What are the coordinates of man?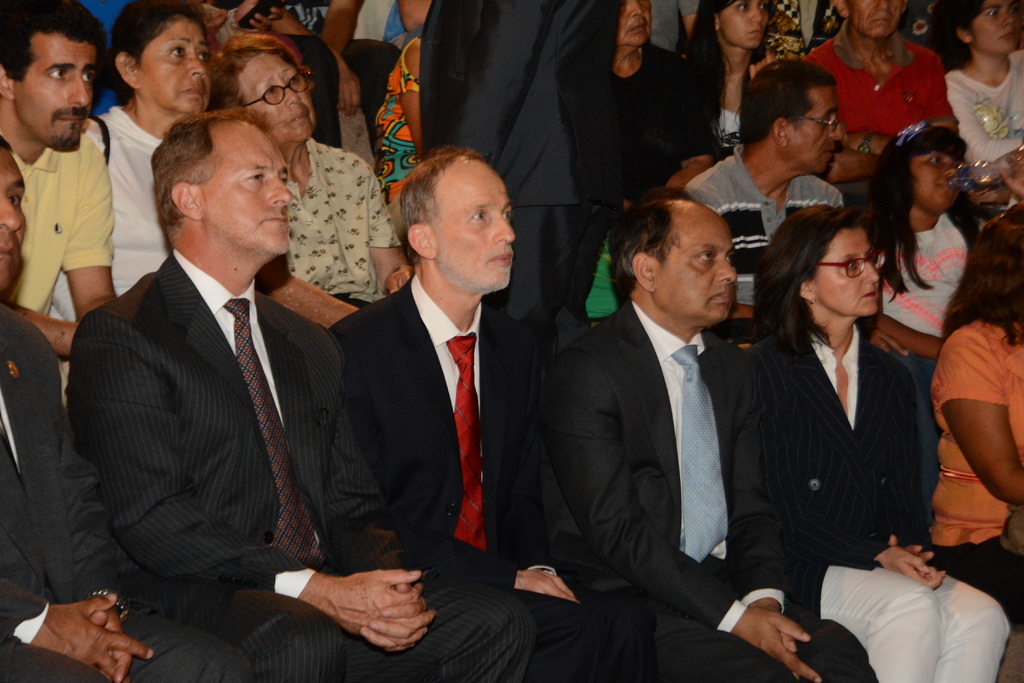
673,59,851,335.
